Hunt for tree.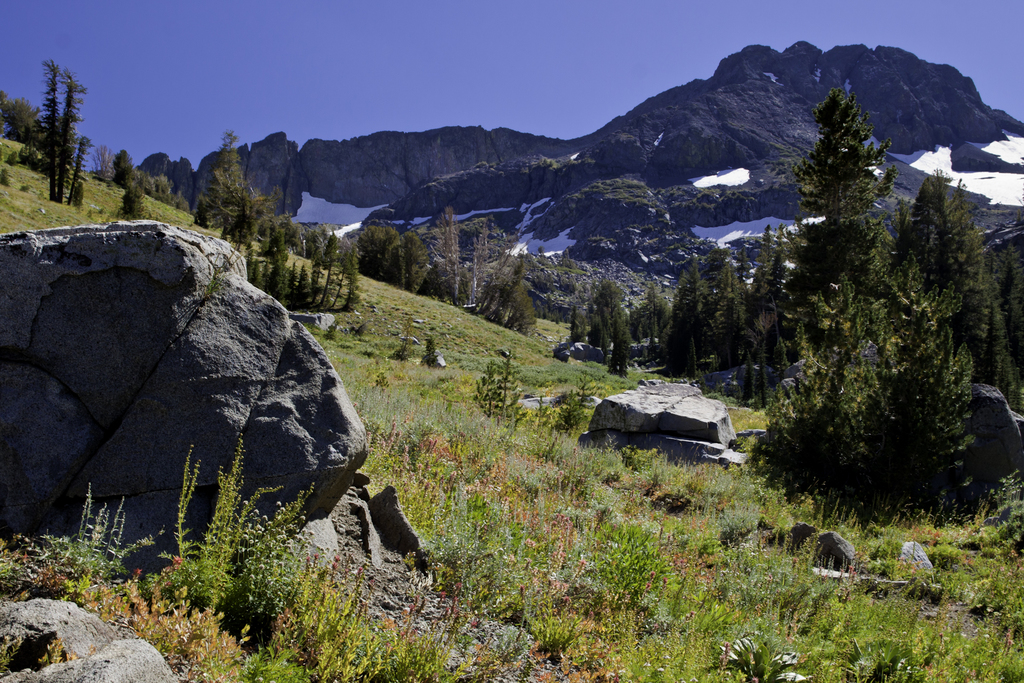
Hunted down at box(388, 233, 428, 299).
